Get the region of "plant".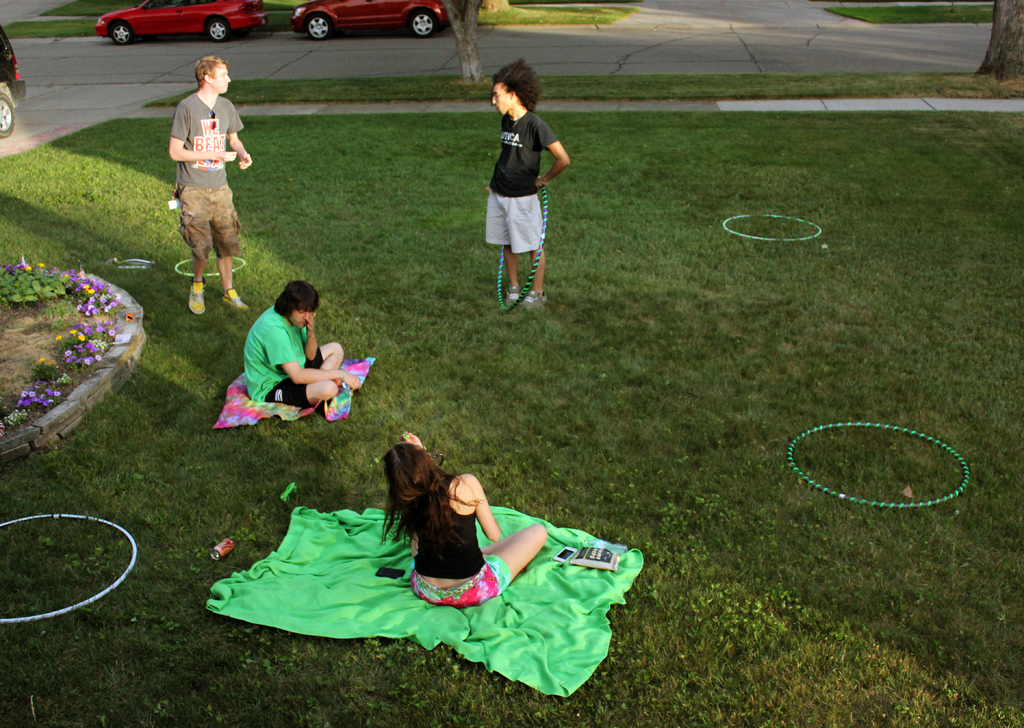
[left=149, top=63, right=1023, bottom=101].
